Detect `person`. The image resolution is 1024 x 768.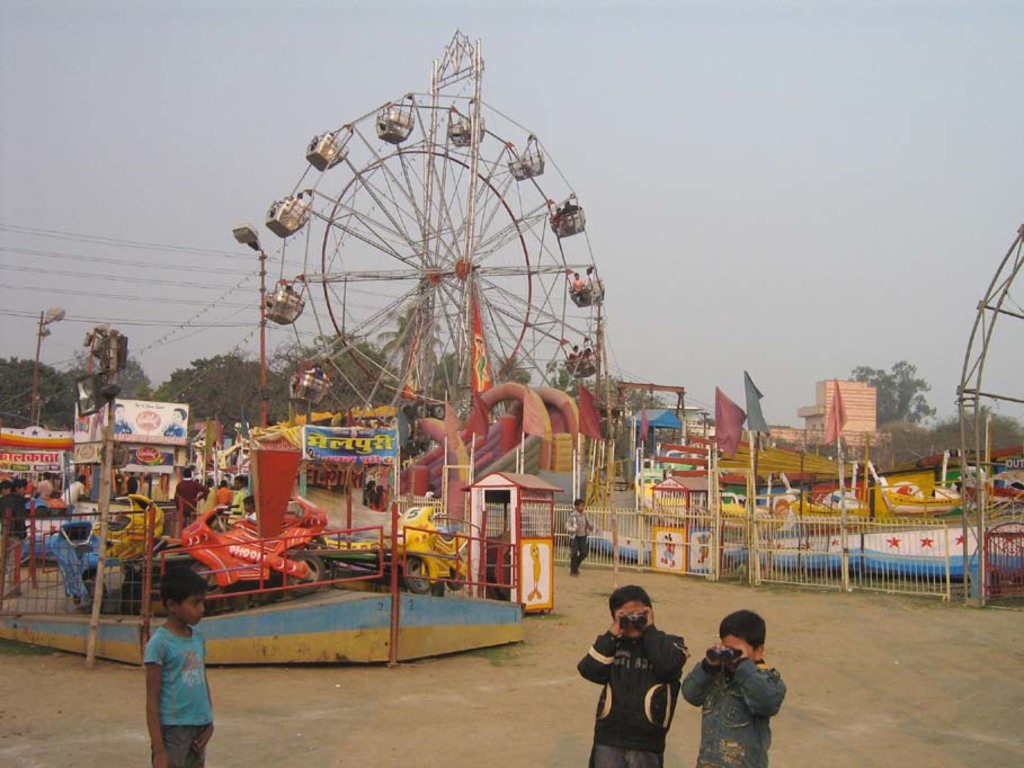
{"x1": 575, "y1": 277, "x2": 585, "y2": 298}.
